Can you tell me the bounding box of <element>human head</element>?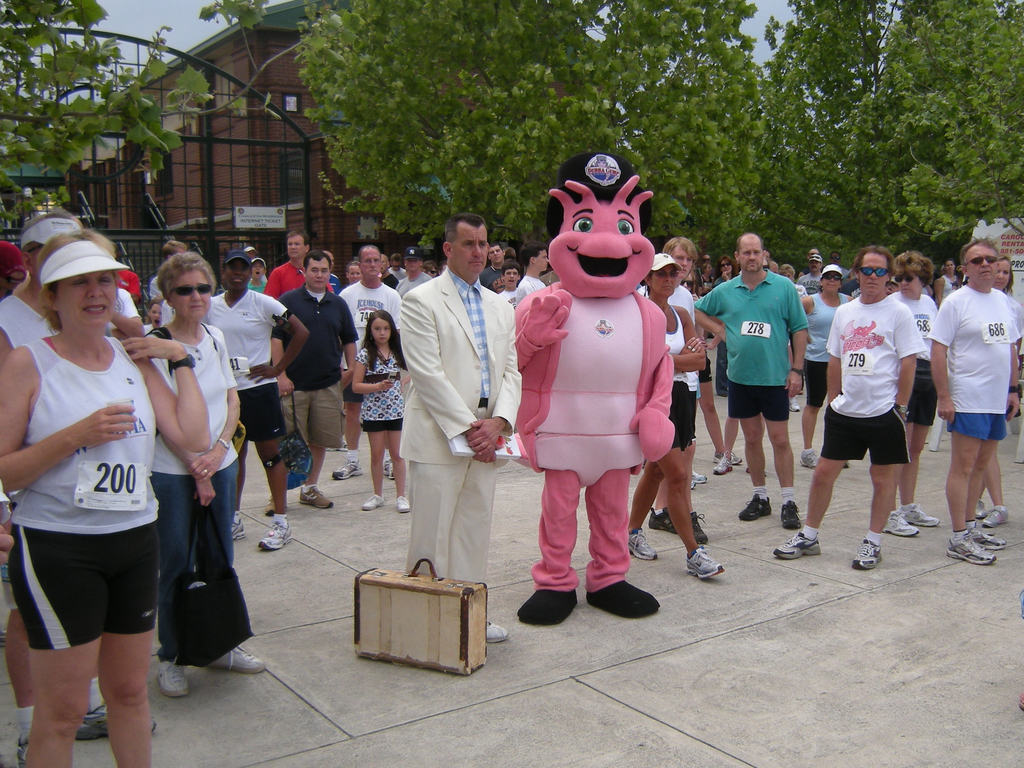
locate(943, 256, 957, 279).
